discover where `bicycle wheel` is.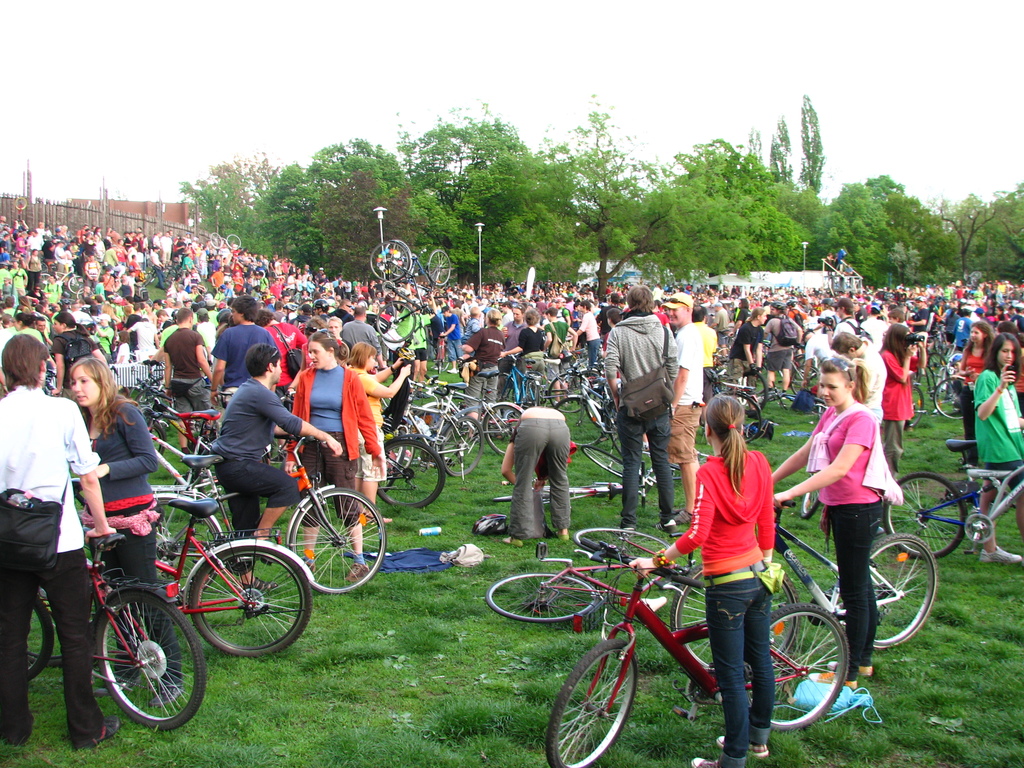
Discovered at Rect(441, 415, 478, 478).
